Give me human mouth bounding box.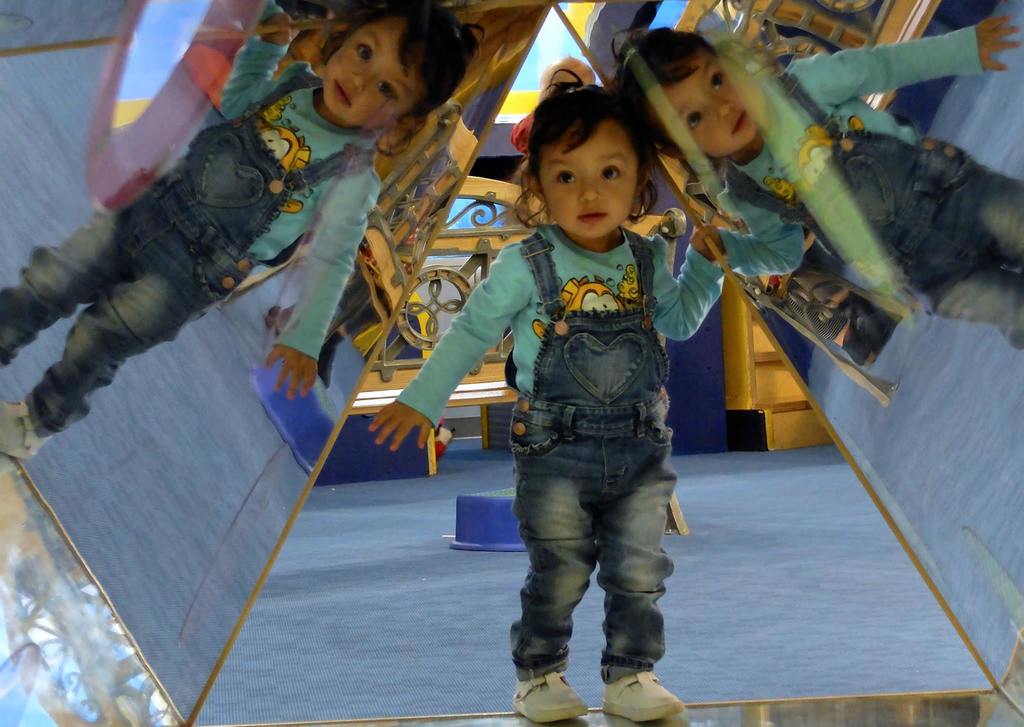
x1=732, y1=111, x2=745, y2=138.
